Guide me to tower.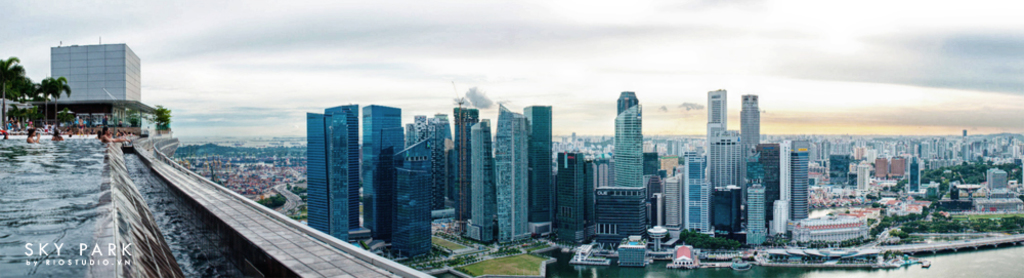
Guidance: bbox(388, 141, 441, 271).
